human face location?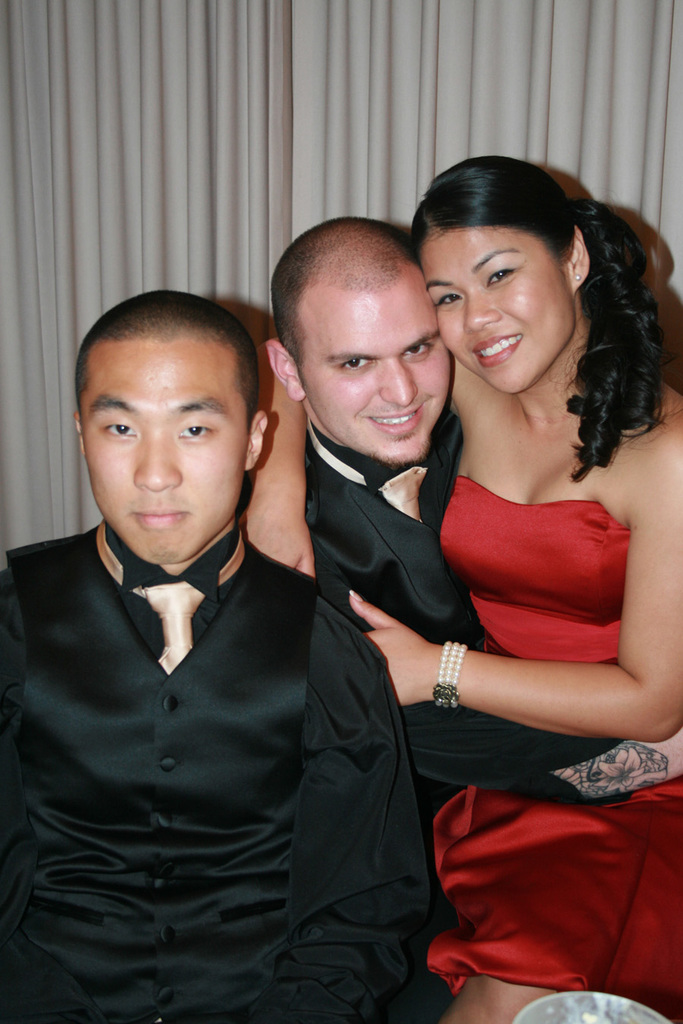
(x1=301, y1=279, x2=458, y2=457)
